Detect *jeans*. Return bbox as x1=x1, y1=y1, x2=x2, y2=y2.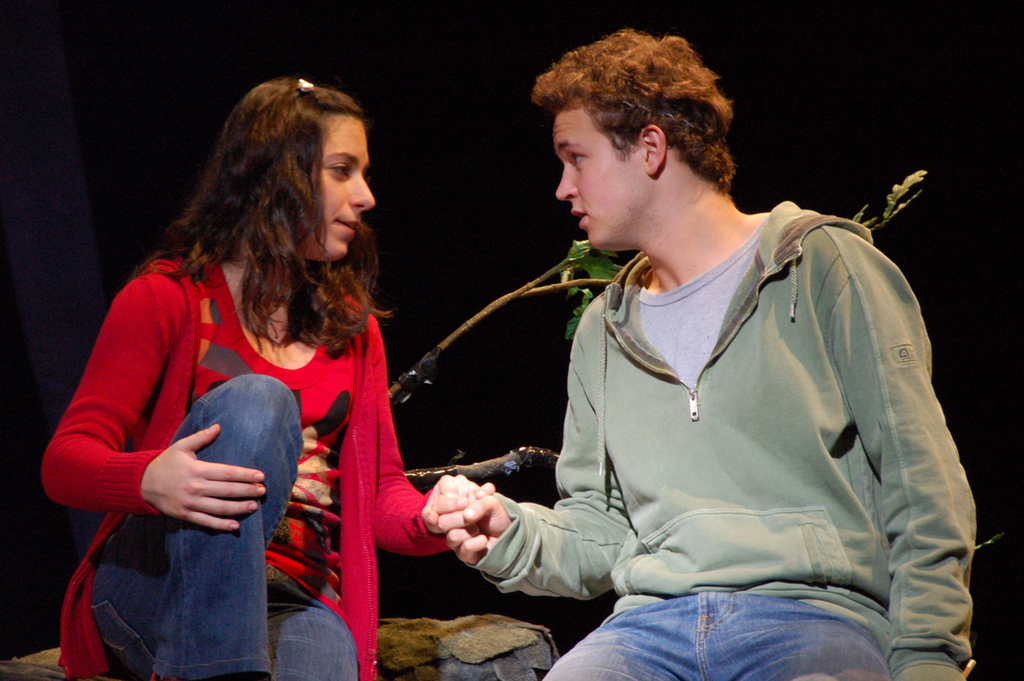
x1=542, y1=591, x2=913, y2=680.
